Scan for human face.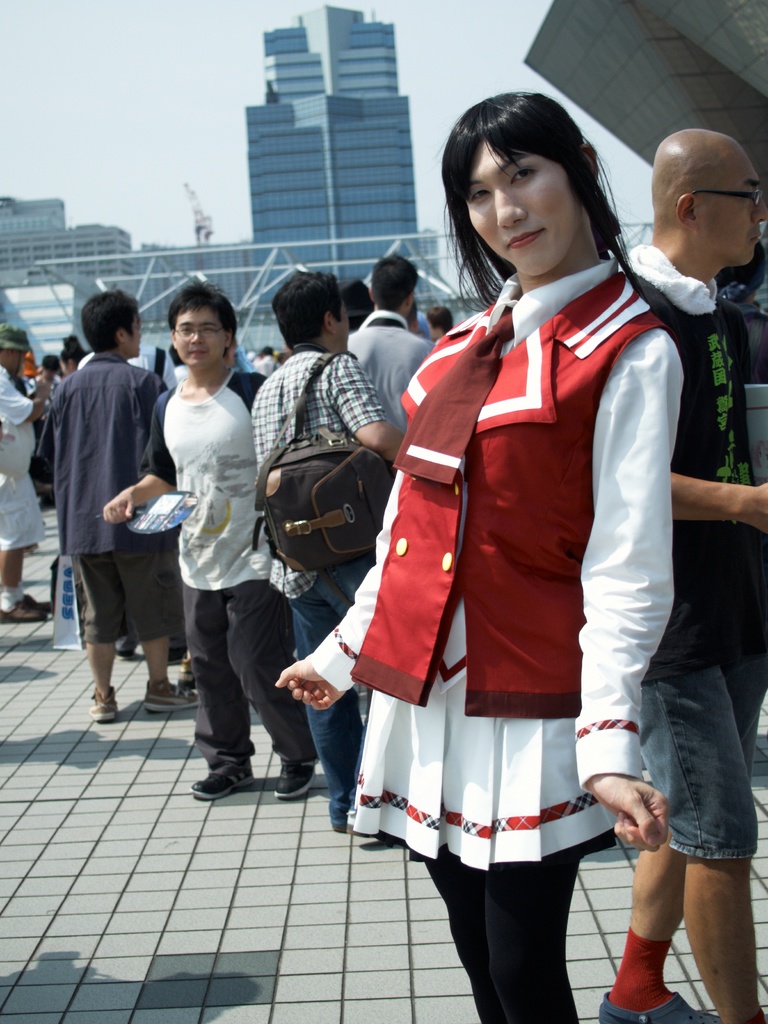
Scan result: detection(175, 307, 222, 369).
